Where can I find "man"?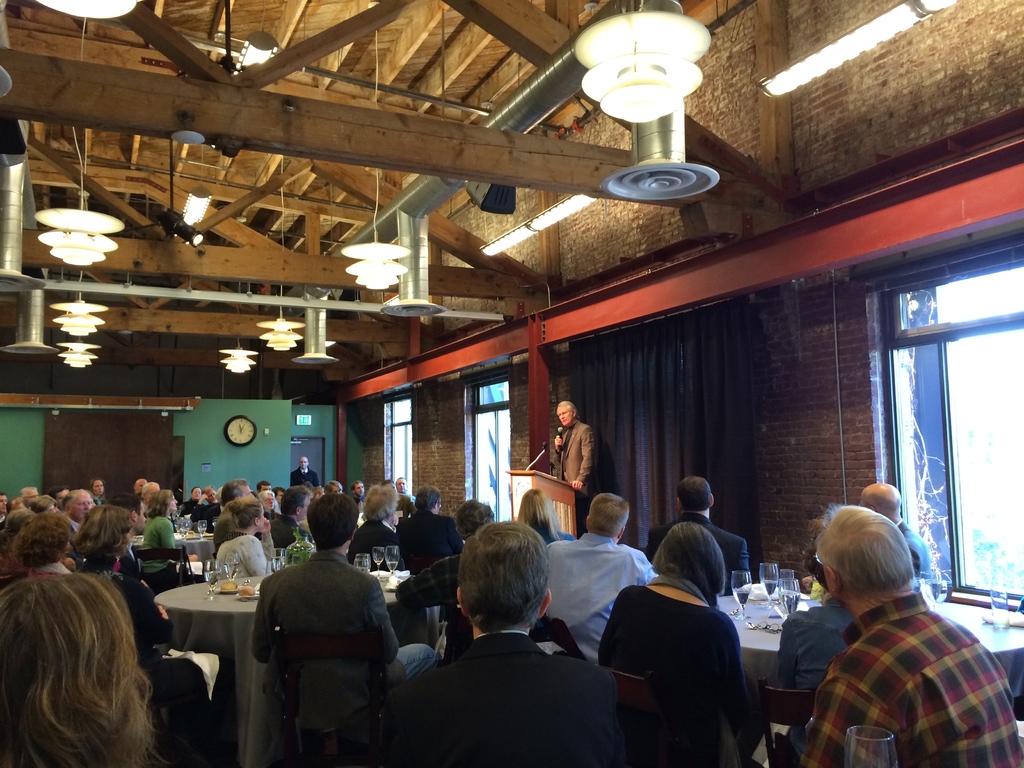
You can find it at 215:476:274:556.
